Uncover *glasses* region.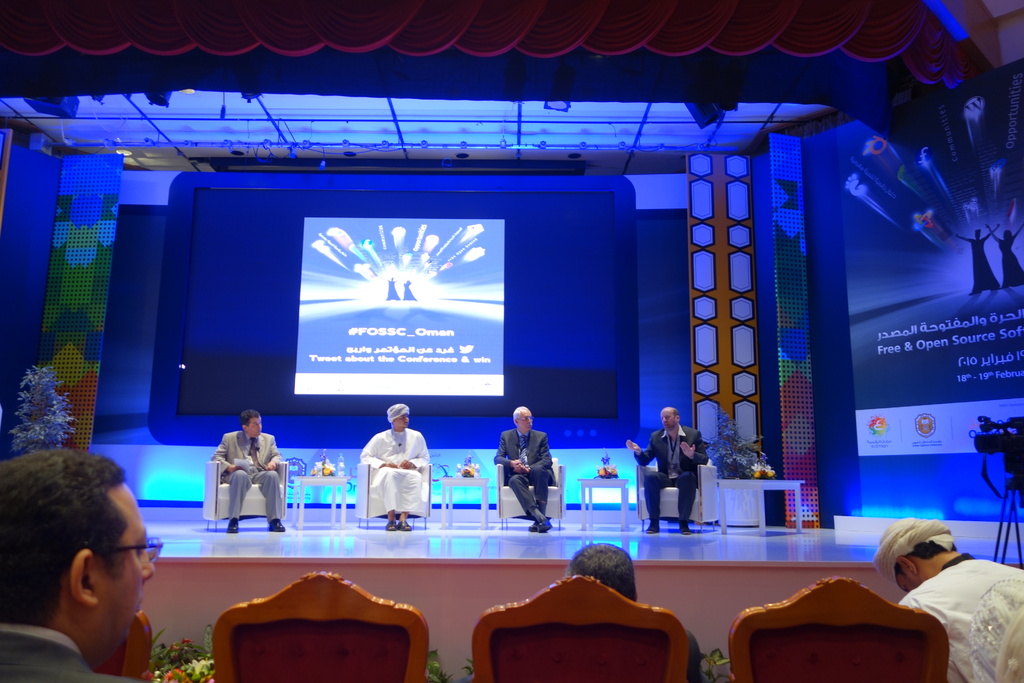
Uncovered: x1=520 y1=416 x2=532 y2=420.
